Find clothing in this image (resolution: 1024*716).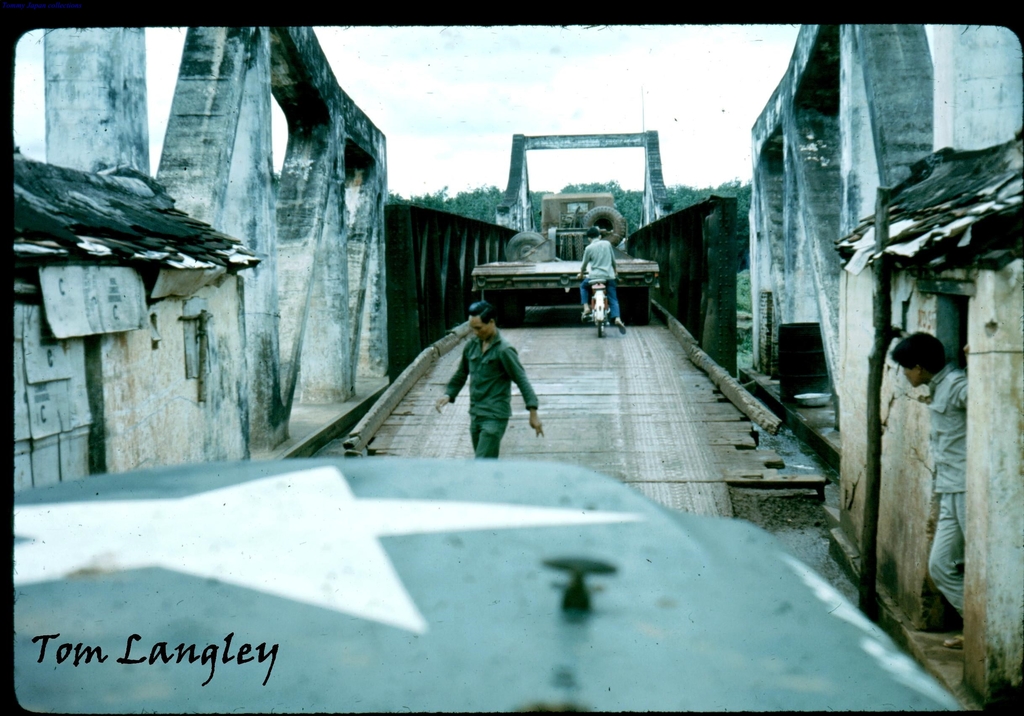
bbox(927, 358, 968, 619).
